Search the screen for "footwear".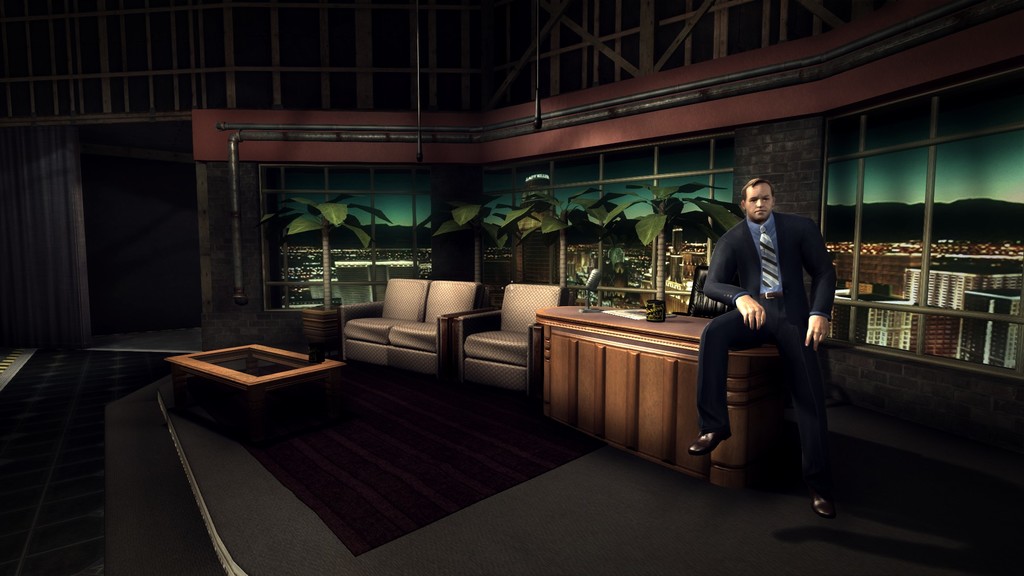
Found at 694:433:729:454.
